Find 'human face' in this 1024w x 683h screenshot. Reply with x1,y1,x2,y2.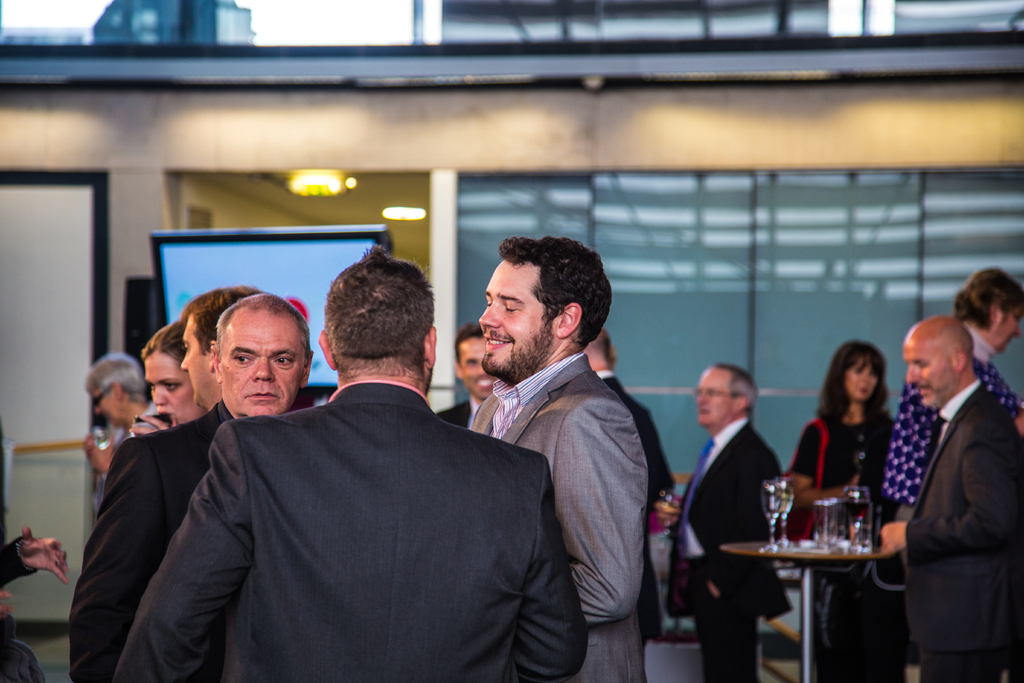
460,339,494,394.
